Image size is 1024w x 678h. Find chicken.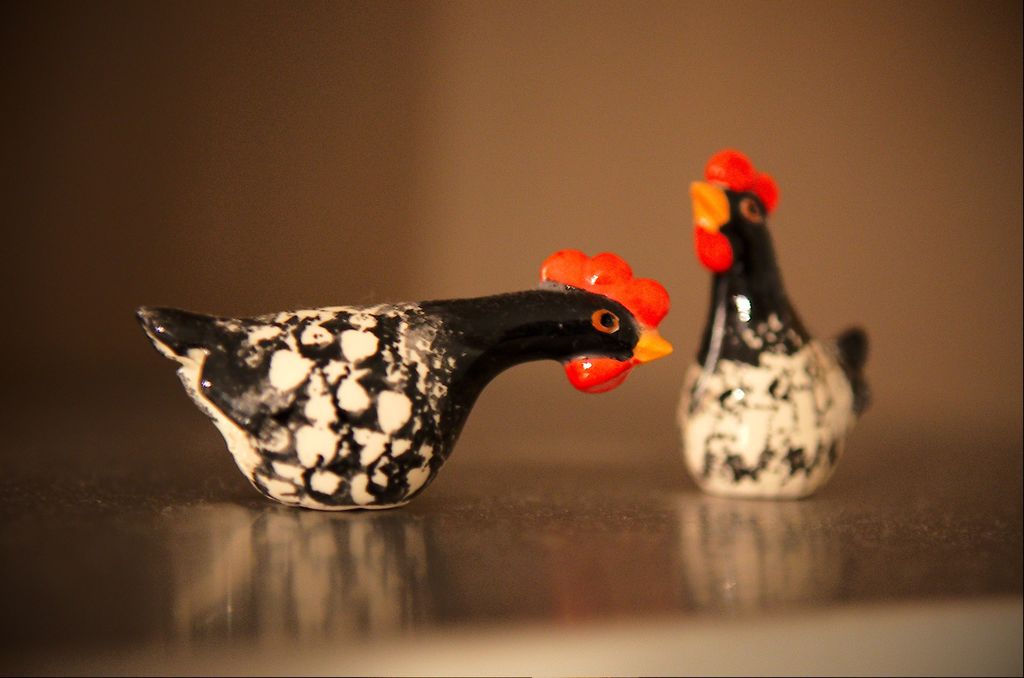
<bbox>655, 155, 878, 522</bbox>.
